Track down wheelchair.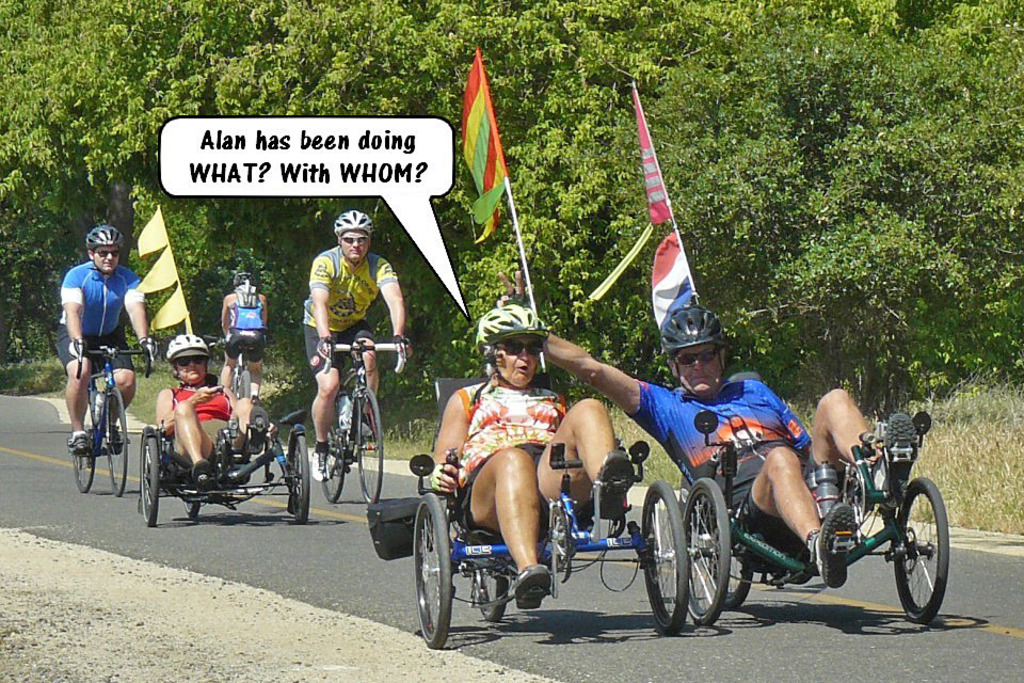
Tracked to {"x1": 677, "y1": 410, "x2": 955, "y2": 631}.
